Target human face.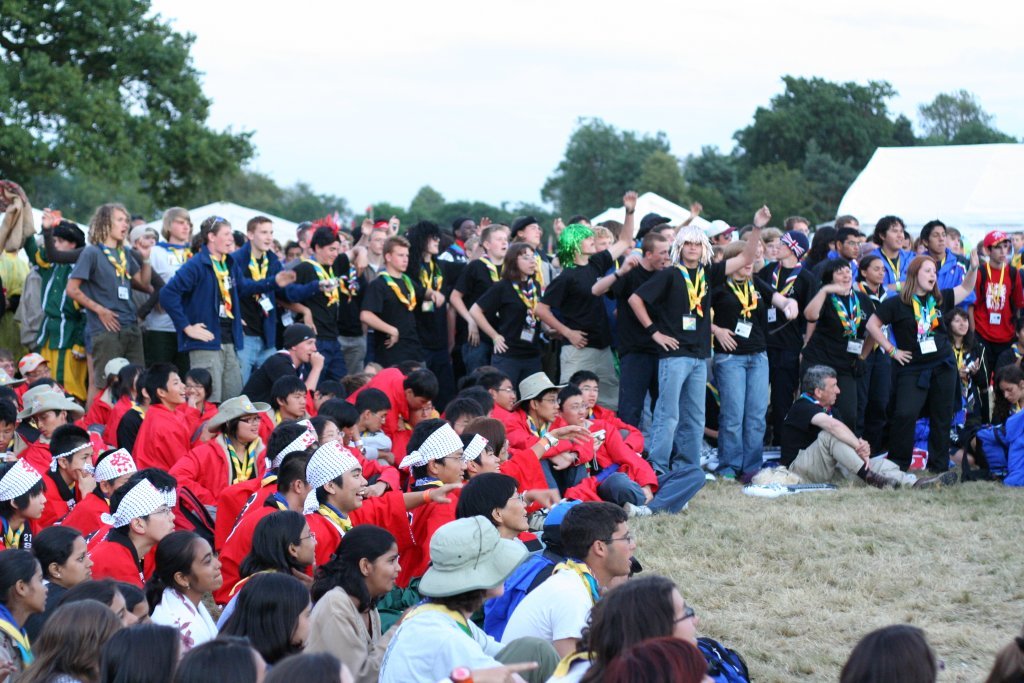
Target region: (left=23, top=486, right=44, bottom=517).
